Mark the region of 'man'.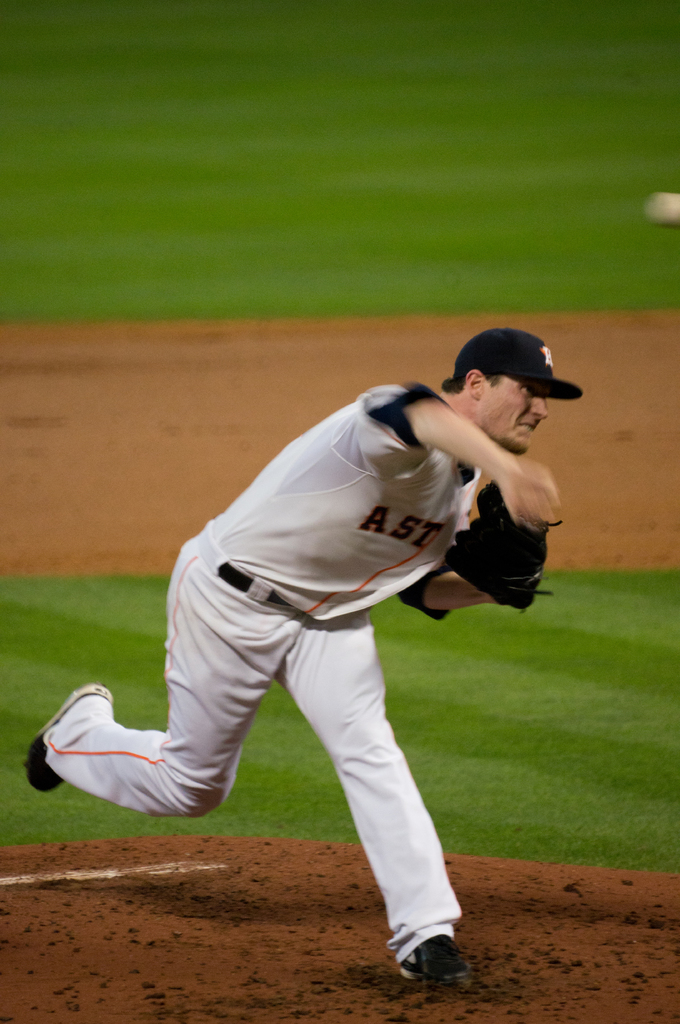
Region: [x1=26, y1=328, x2=583, y2=981].
